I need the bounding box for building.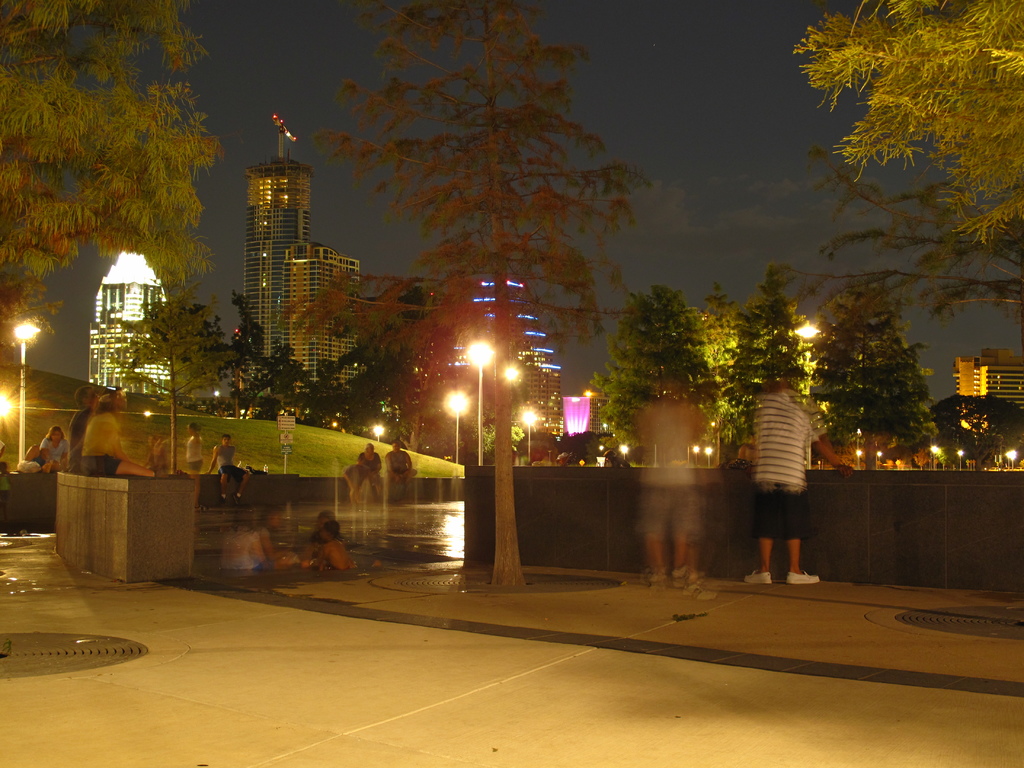
Here it is: l=283, t=234, r=362, b=376.
